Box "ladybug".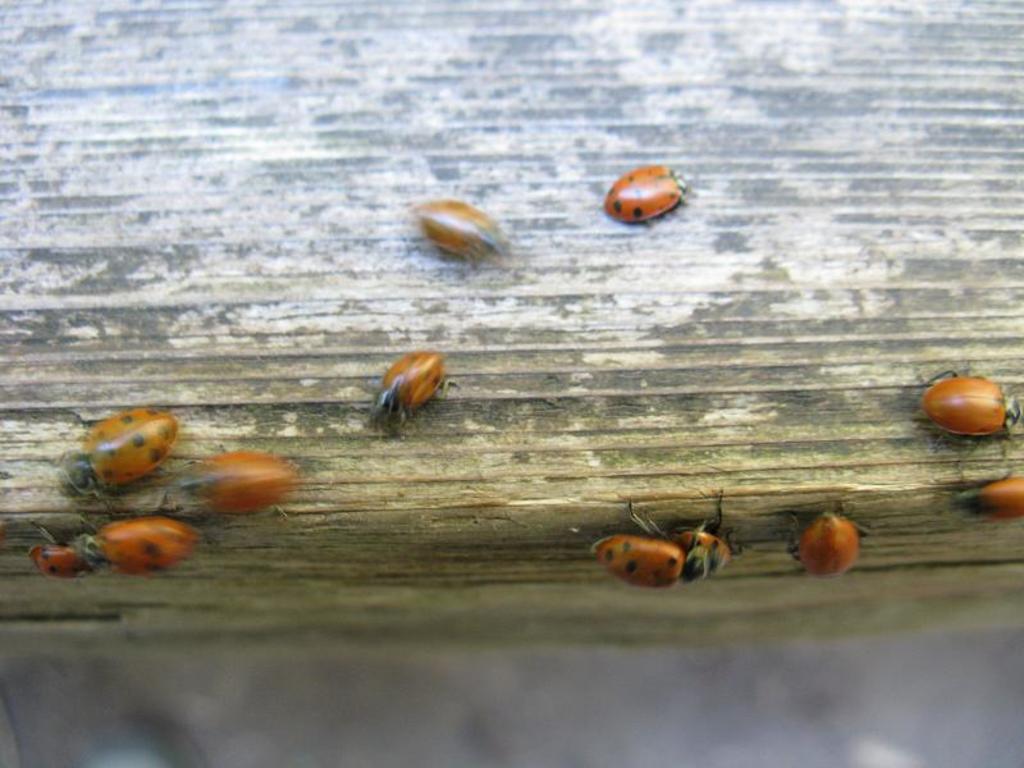
[x1=676, y1=493, x2=746, y2=570].
